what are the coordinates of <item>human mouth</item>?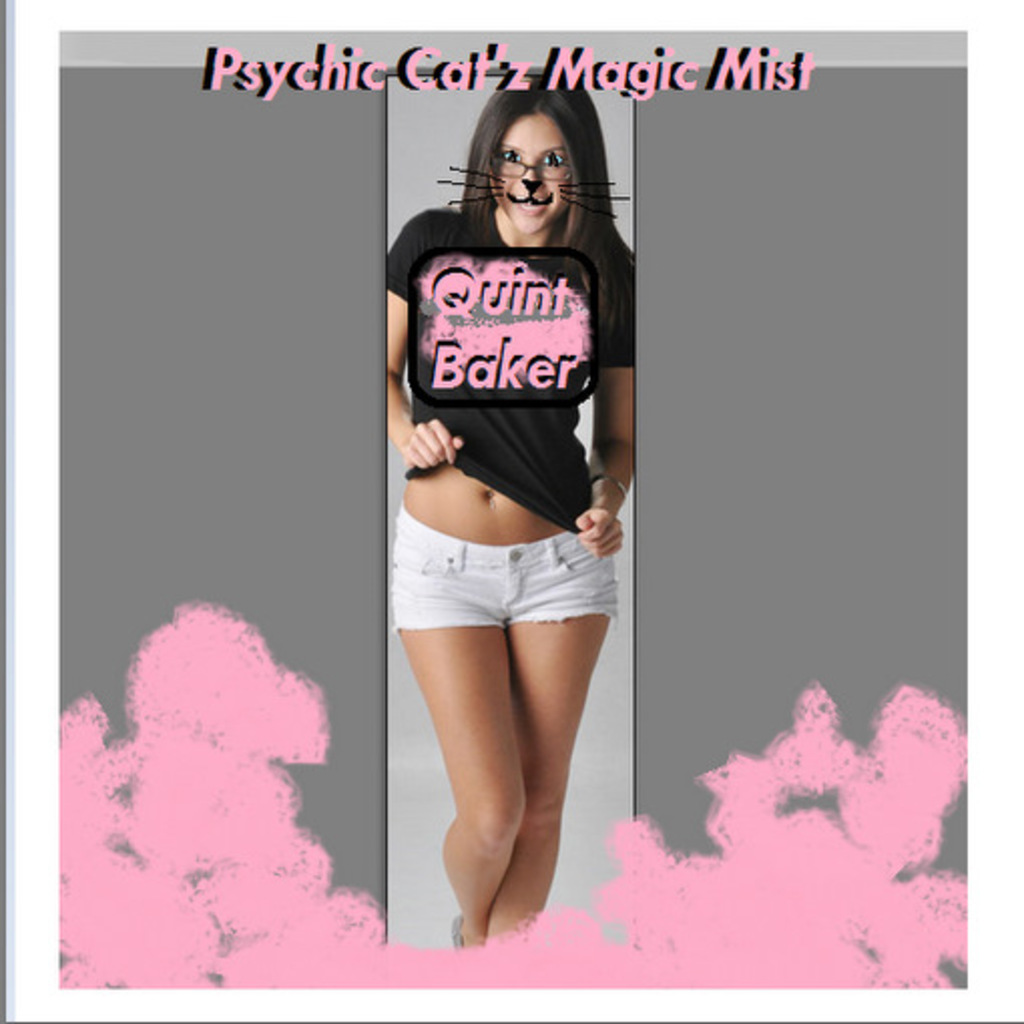
locate(504, 191, 552, 217).
